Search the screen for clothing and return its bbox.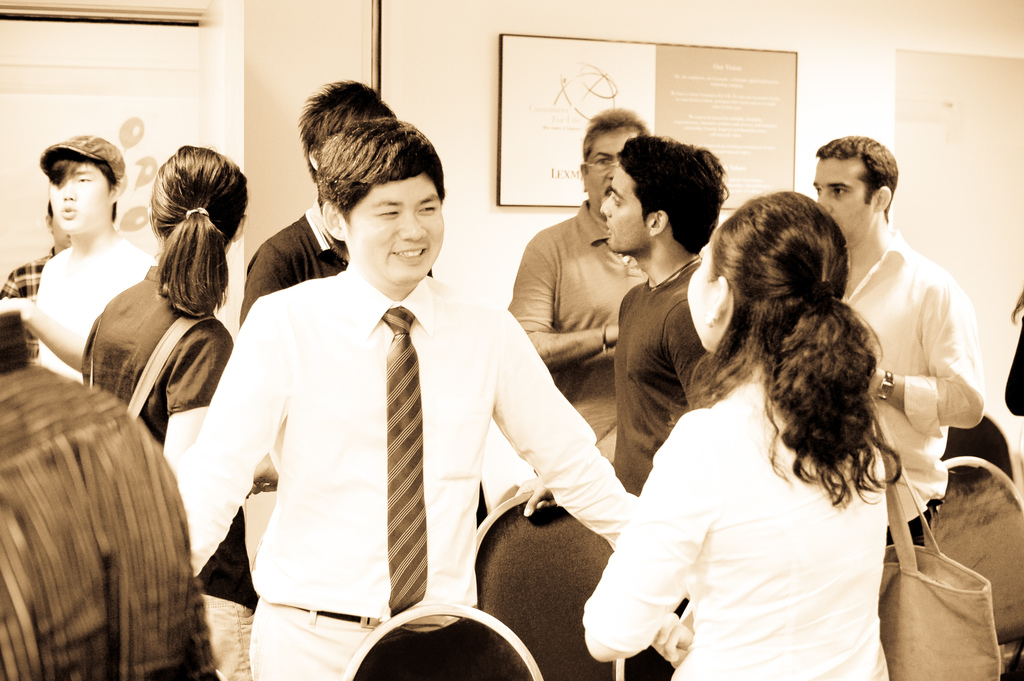
Found: box=[499, 190, 659, 461].
